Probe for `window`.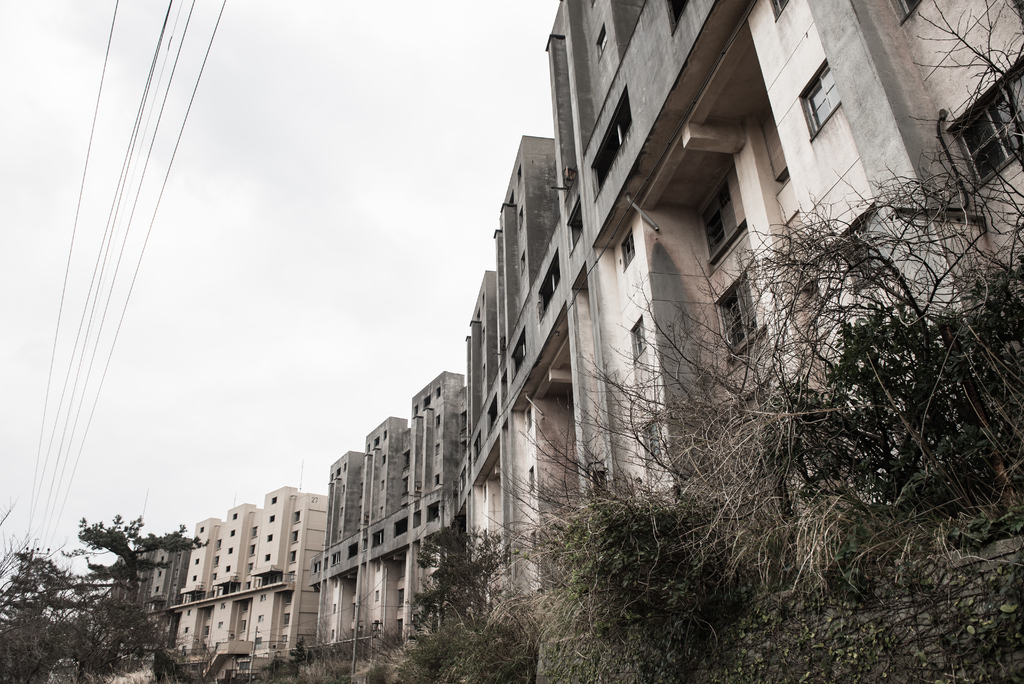
Probe result: <box>708,282,762,360</box>.
